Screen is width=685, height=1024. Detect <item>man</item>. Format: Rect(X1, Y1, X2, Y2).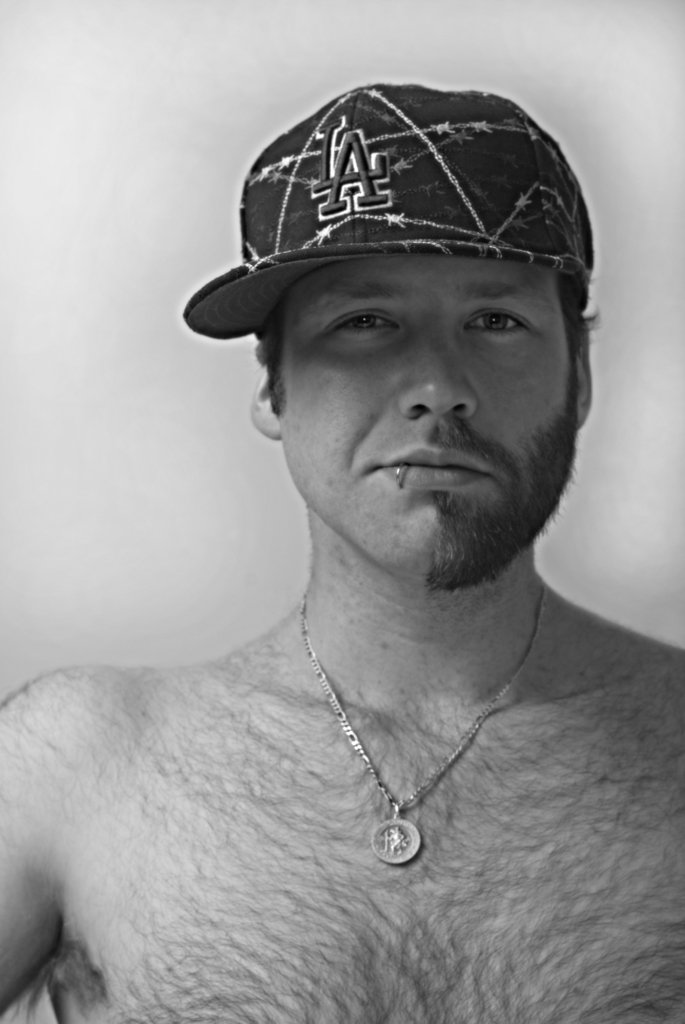
Rect(27, 56, 673, 982).
